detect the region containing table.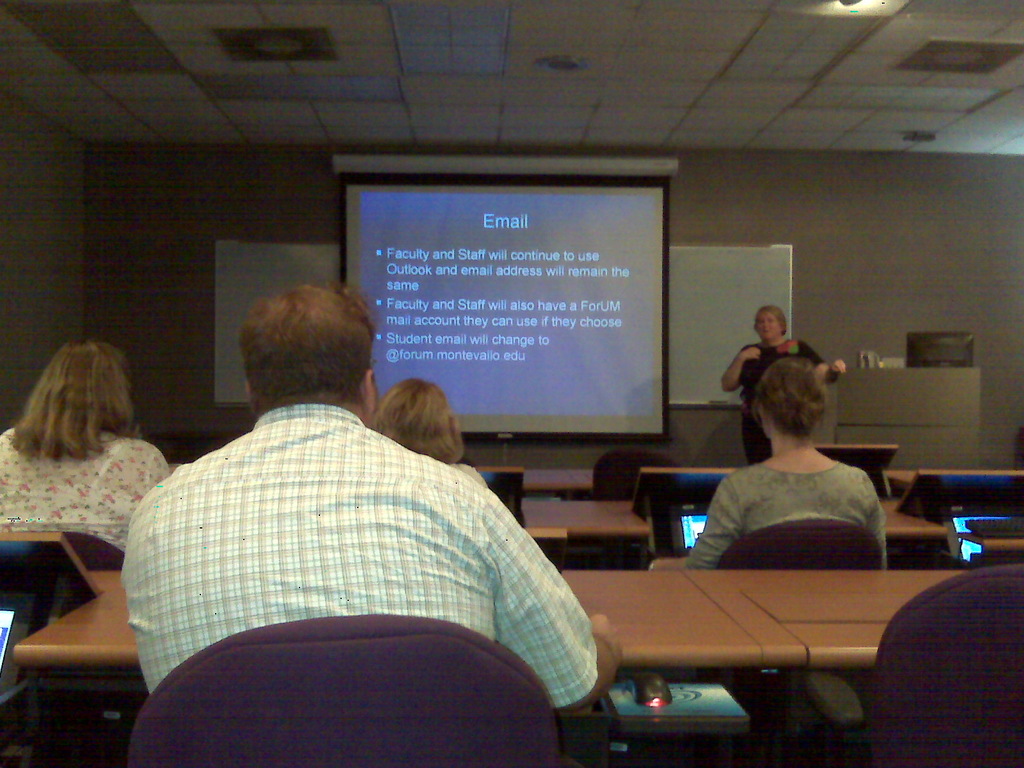
434, 449, 736, 494.
